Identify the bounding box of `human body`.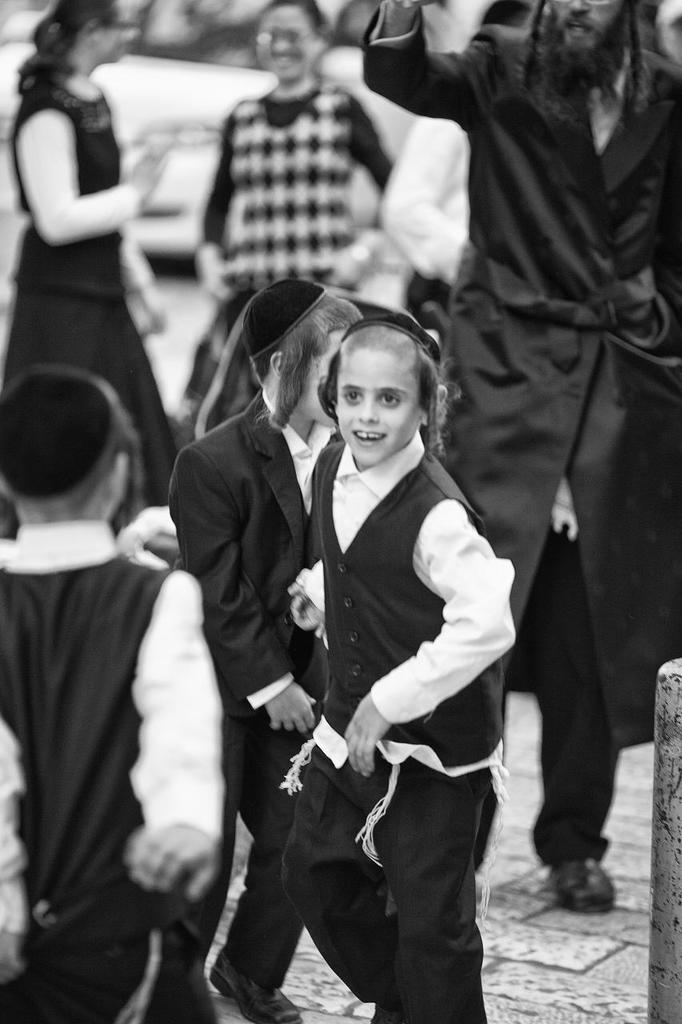
bbox=[362, 0, 681, 861].
